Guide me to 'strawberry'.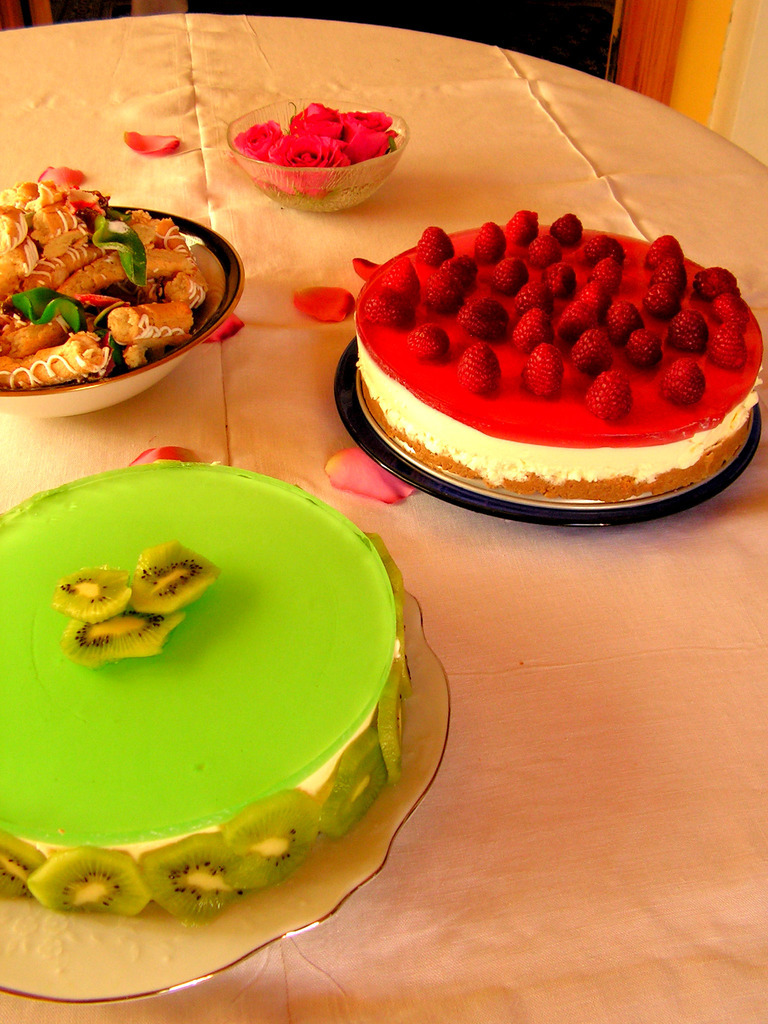
Guidance: <box>655,355,709,406</box>.
